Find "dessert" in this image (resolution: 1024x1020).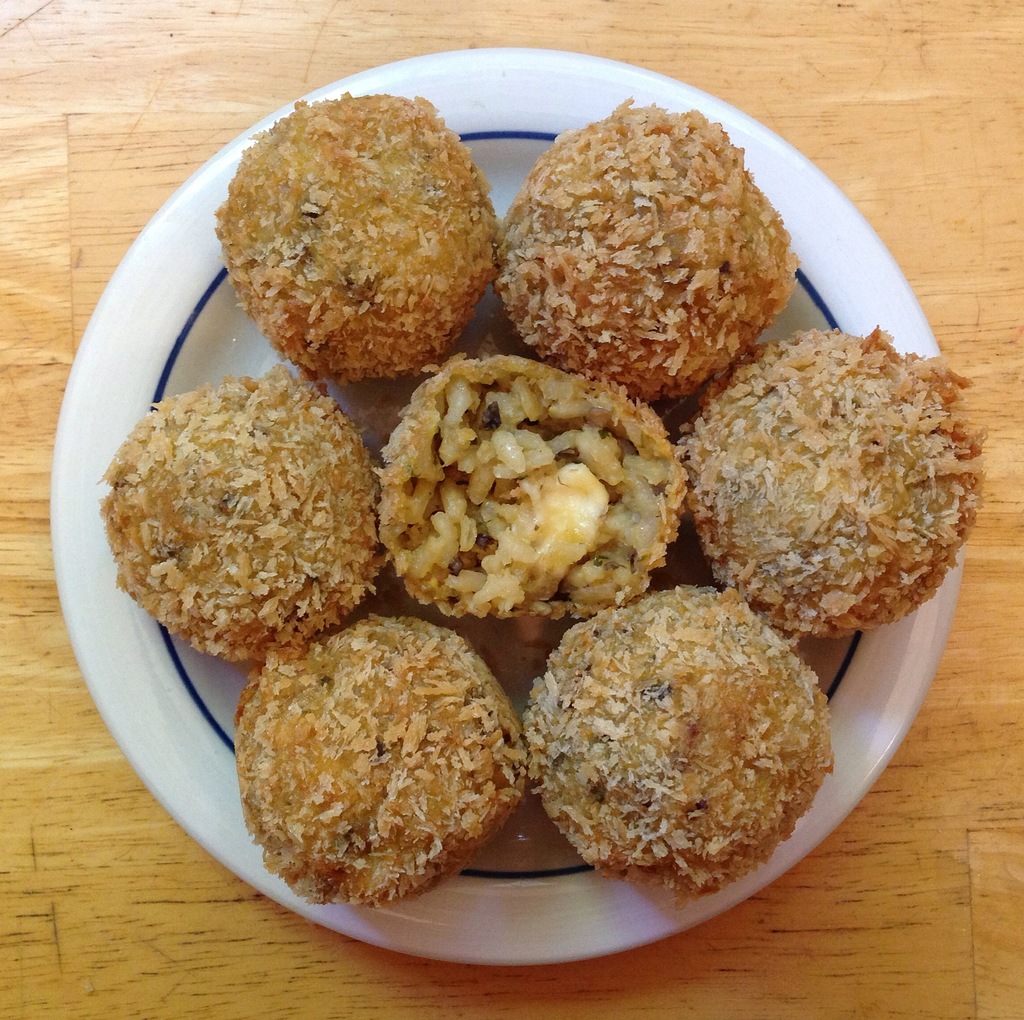
[x1=504, y1=108, x2=797, y2=387].
